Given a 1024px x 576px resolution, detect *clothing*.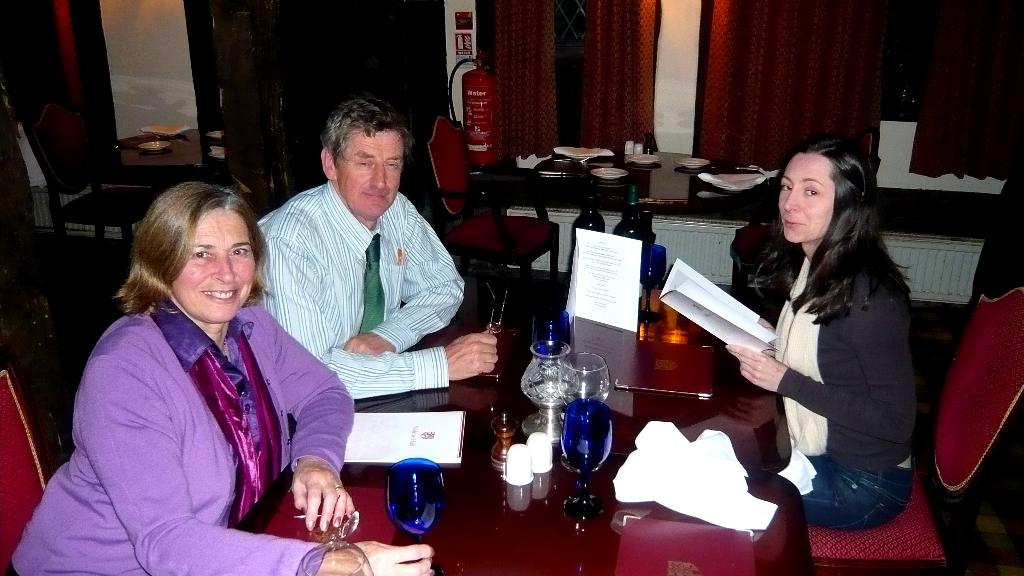
(left=38, top=246, right=349, bottom=567).
